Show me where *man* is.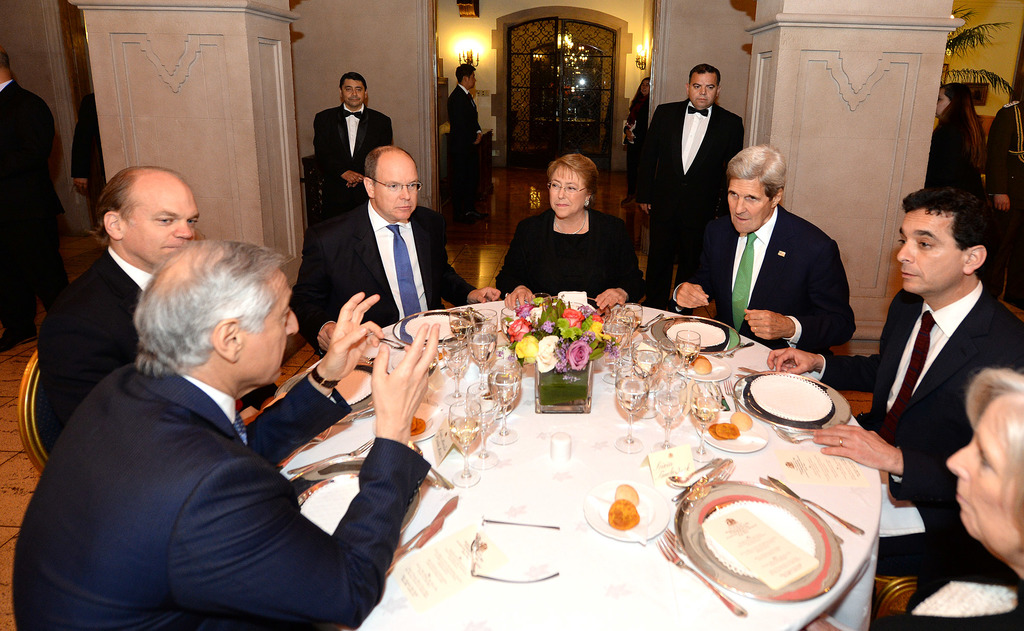
*man* is at (636,63,744,321).
